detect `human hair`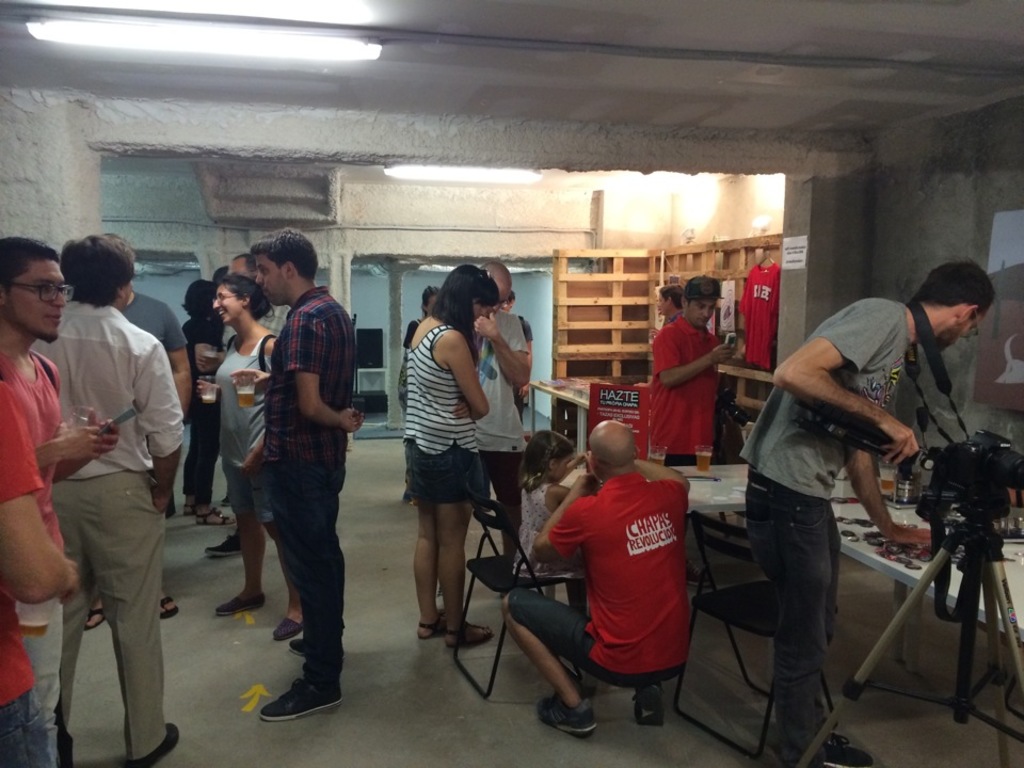
detection(251, 224, 321, 279)
